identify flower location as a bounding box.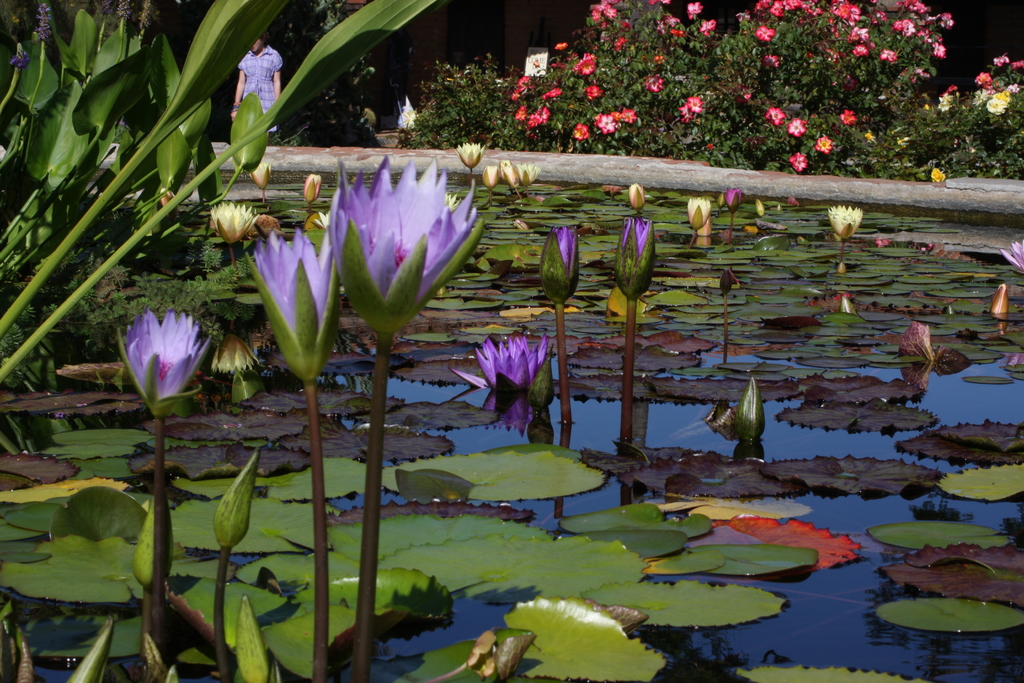
{"x1": 648, "y1": 74, "x2": 666, "y2": 94}.
